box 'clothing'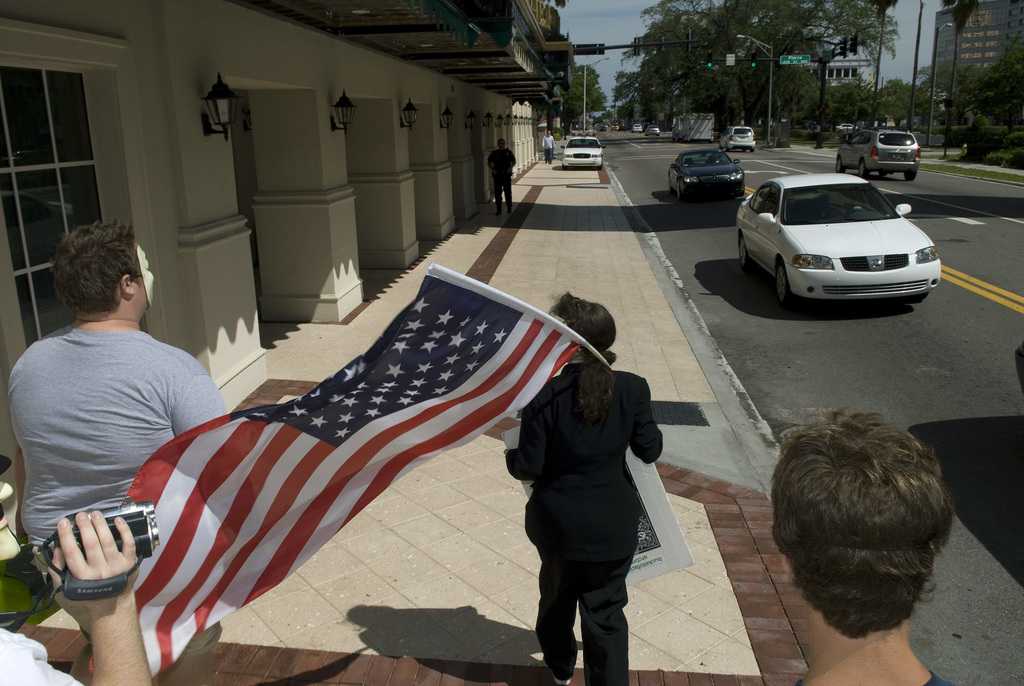
bbox=[504, 358, 664, 685]
